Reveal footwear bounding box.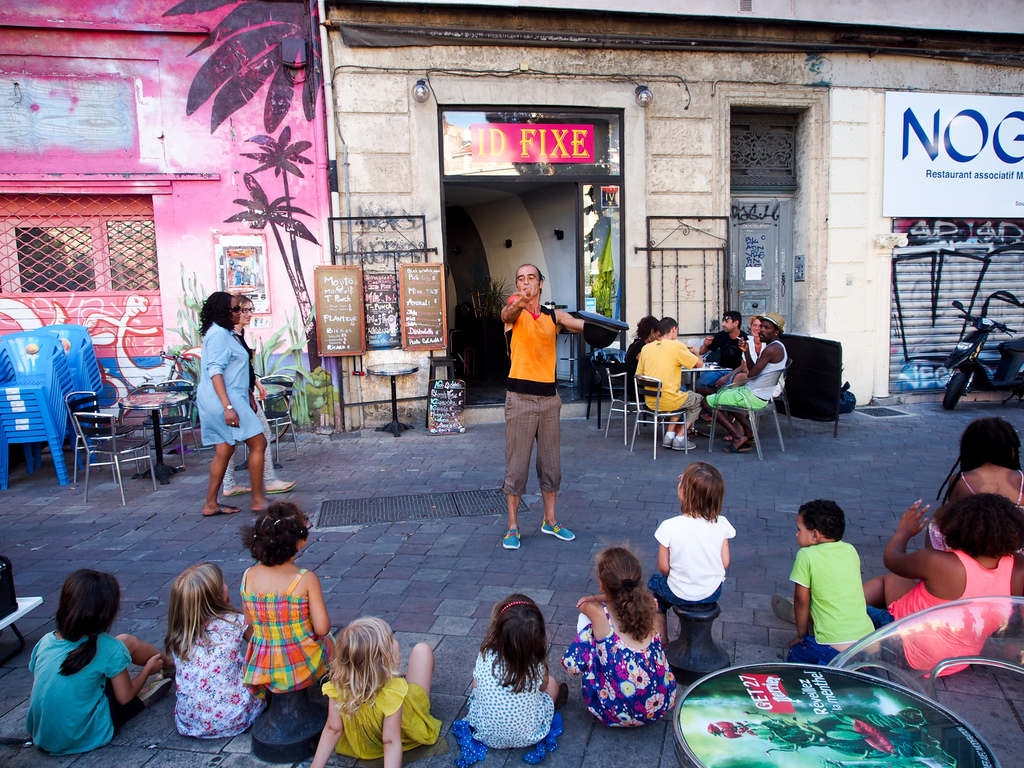
Revealed: (left=540, top=519, right=577, bottom=544).
